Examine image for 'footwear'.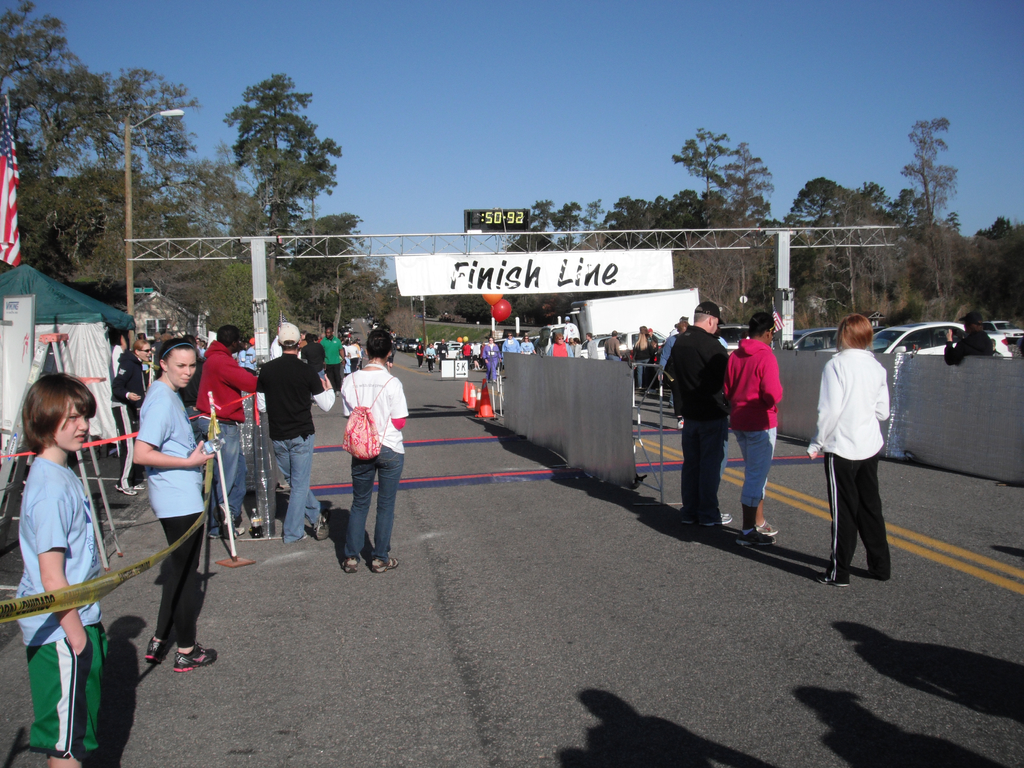
Examination result: {"left": 341, "top": 557, "right": 361, "bottom": 574}.
